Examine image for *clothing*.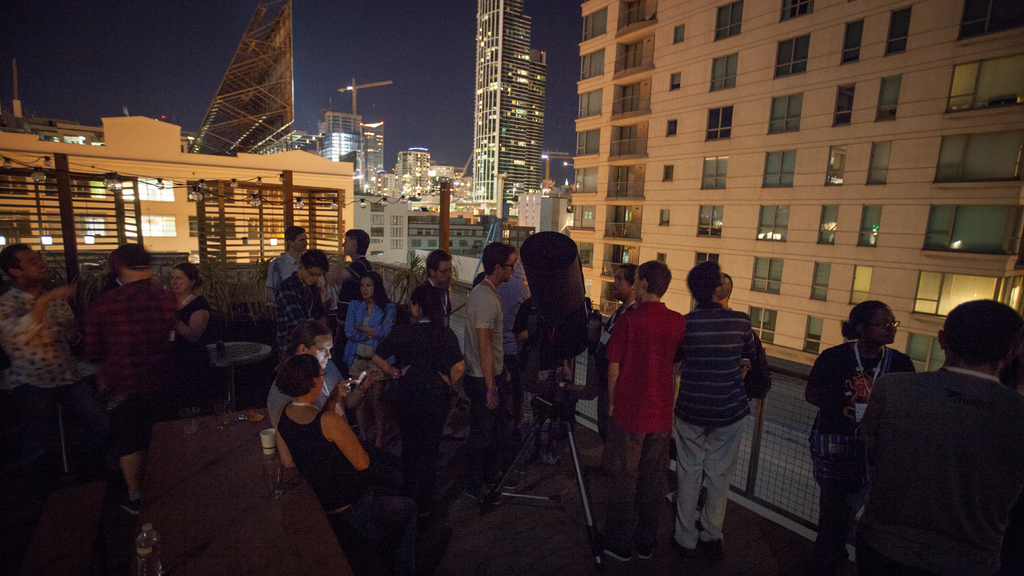
Examination result: detection(275, 398, 430, 575).
